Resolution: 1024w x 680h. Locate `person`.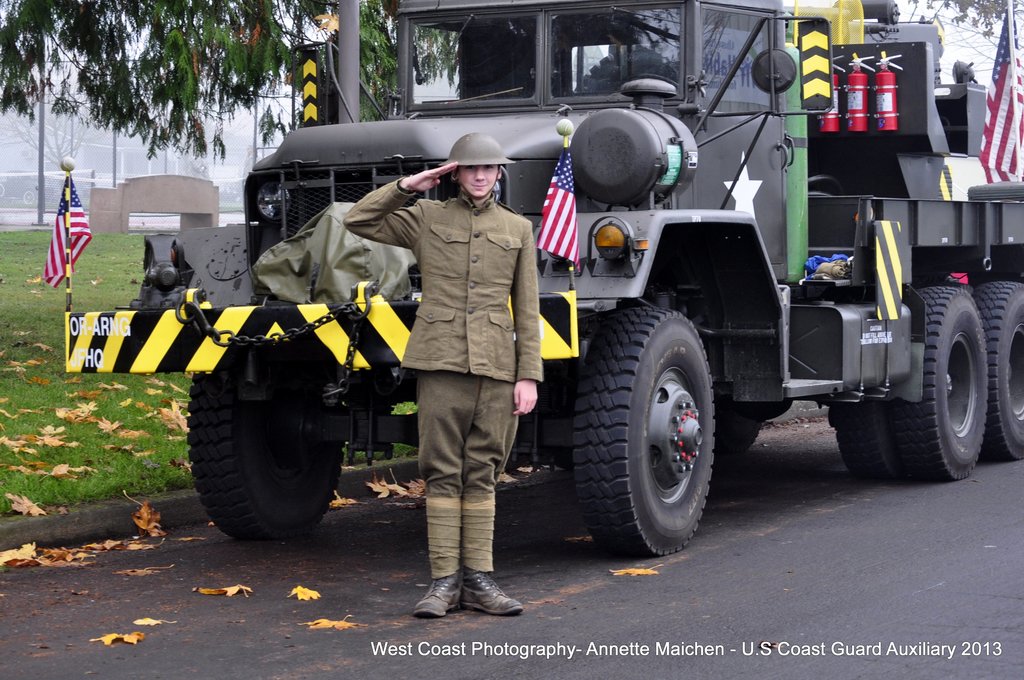
339,129,543,626.
